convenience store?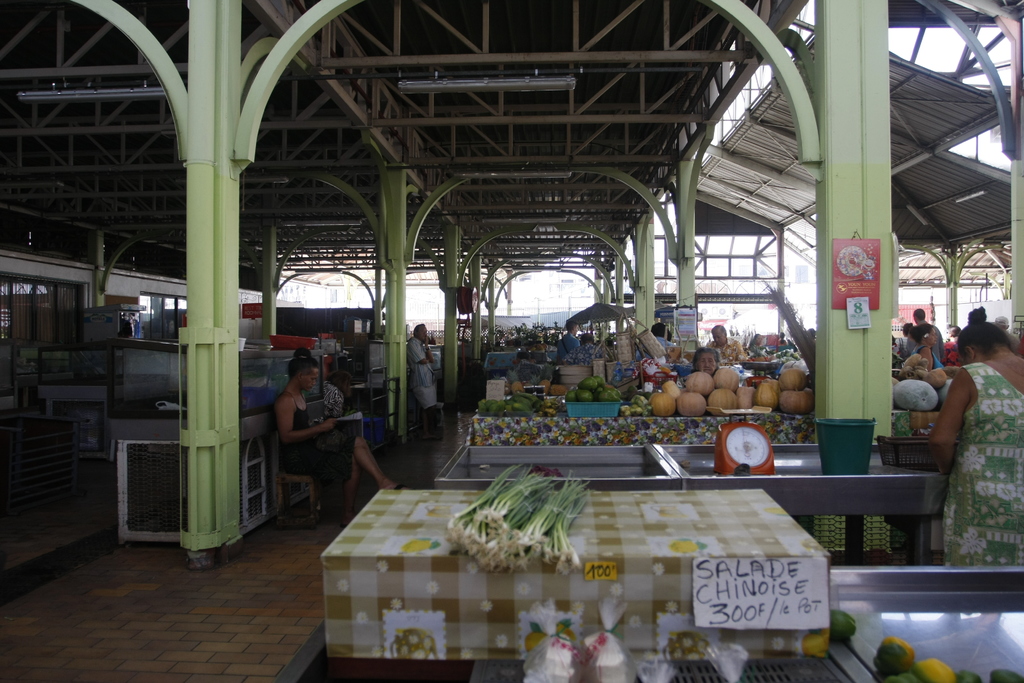
(163, 154, 1023, 682)
